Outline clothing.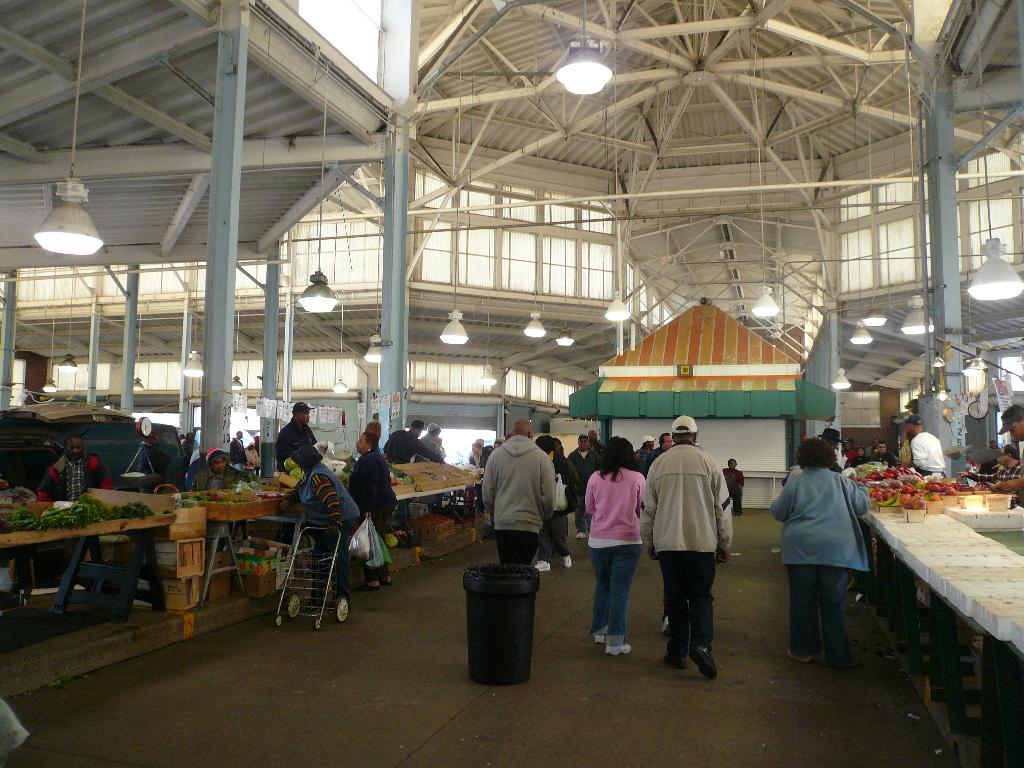
Outline: pyautogui.locateOnScreen(385, 429, 443, 511).
